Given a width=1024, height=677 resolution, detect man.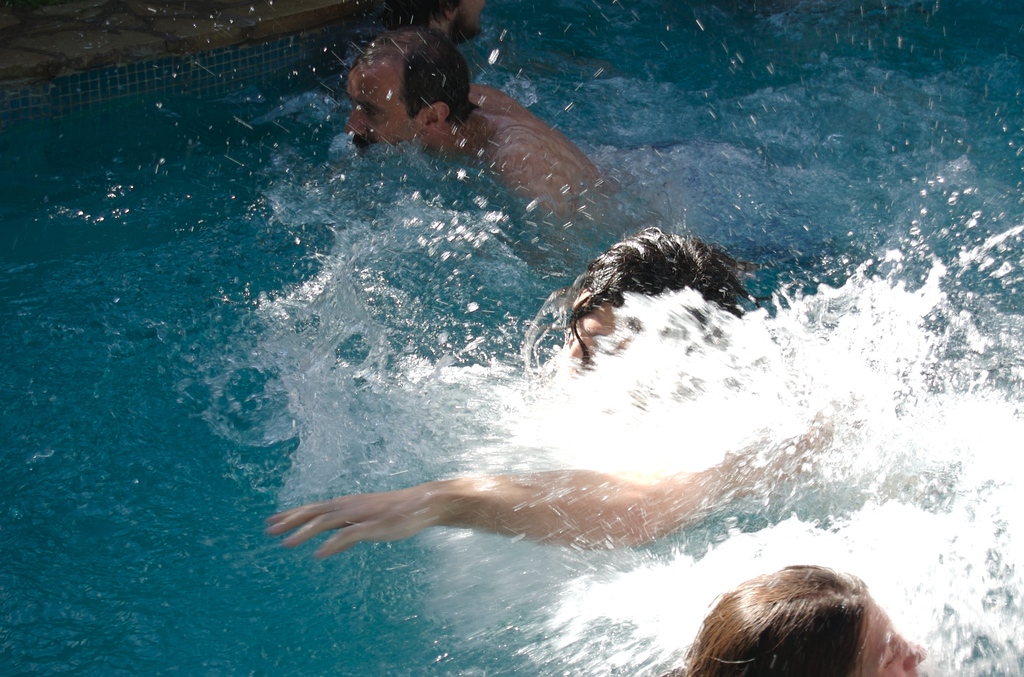
bbox=[307, 29, 575, 228].
